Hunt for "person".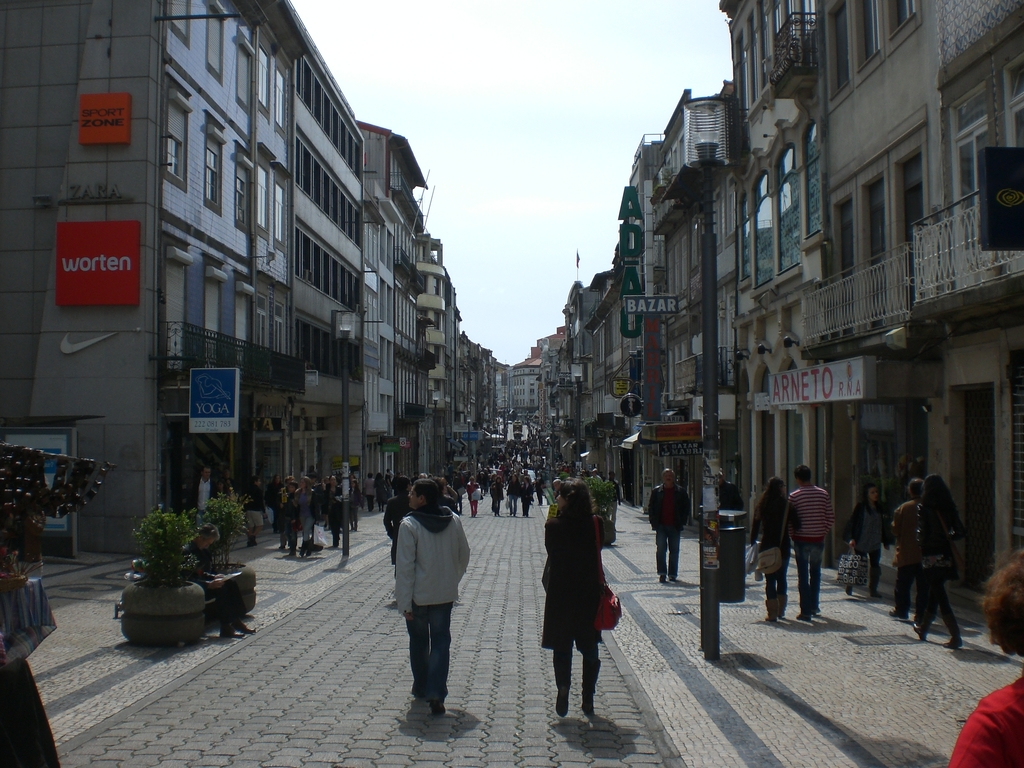
Hunted down at (left=781, top=458, right=838, bottom=617).
